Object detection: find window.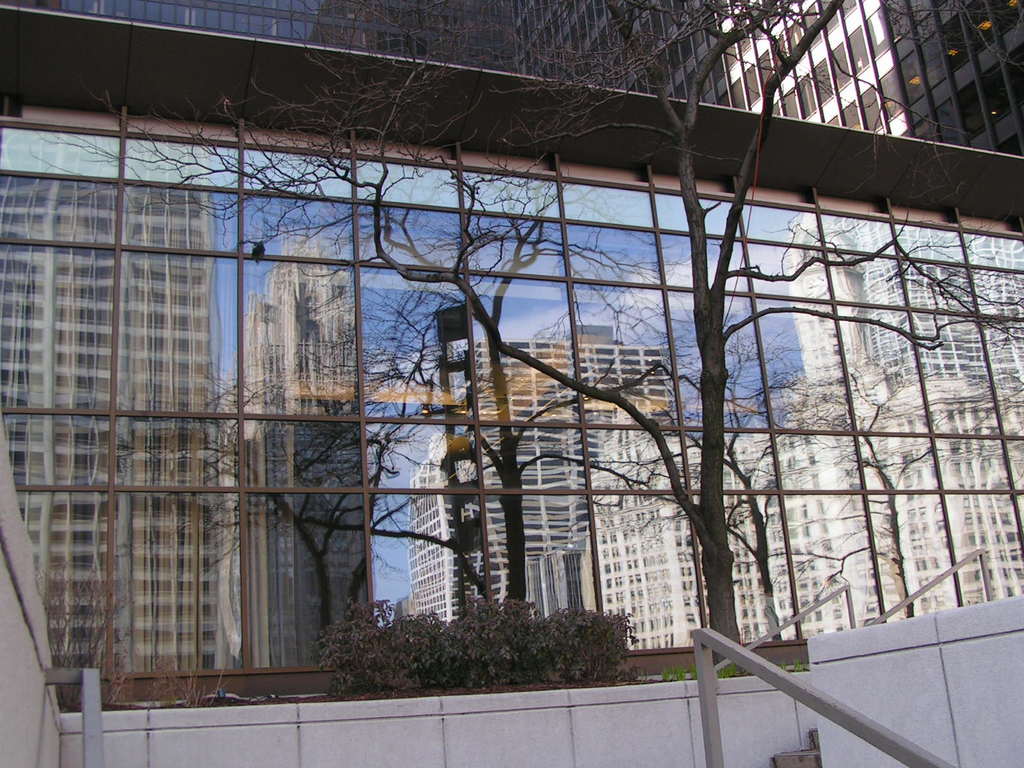
(left=969, top=56, right=1014, bottom=124).
